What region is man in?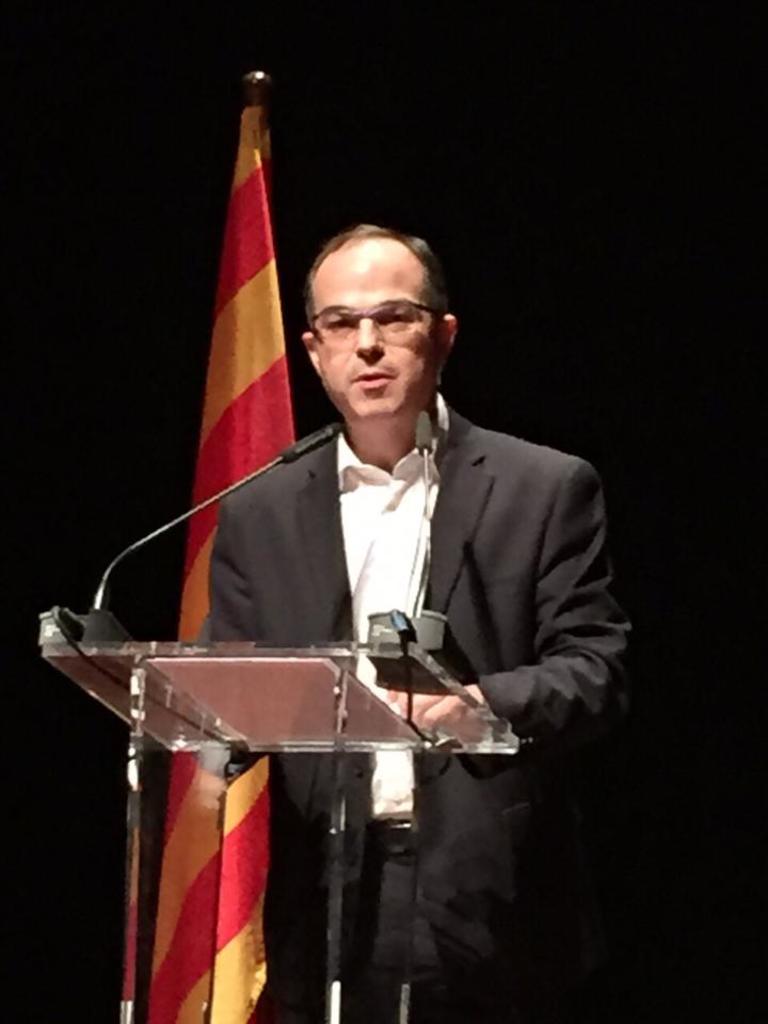
Rect(123, 193, 621, 964).
